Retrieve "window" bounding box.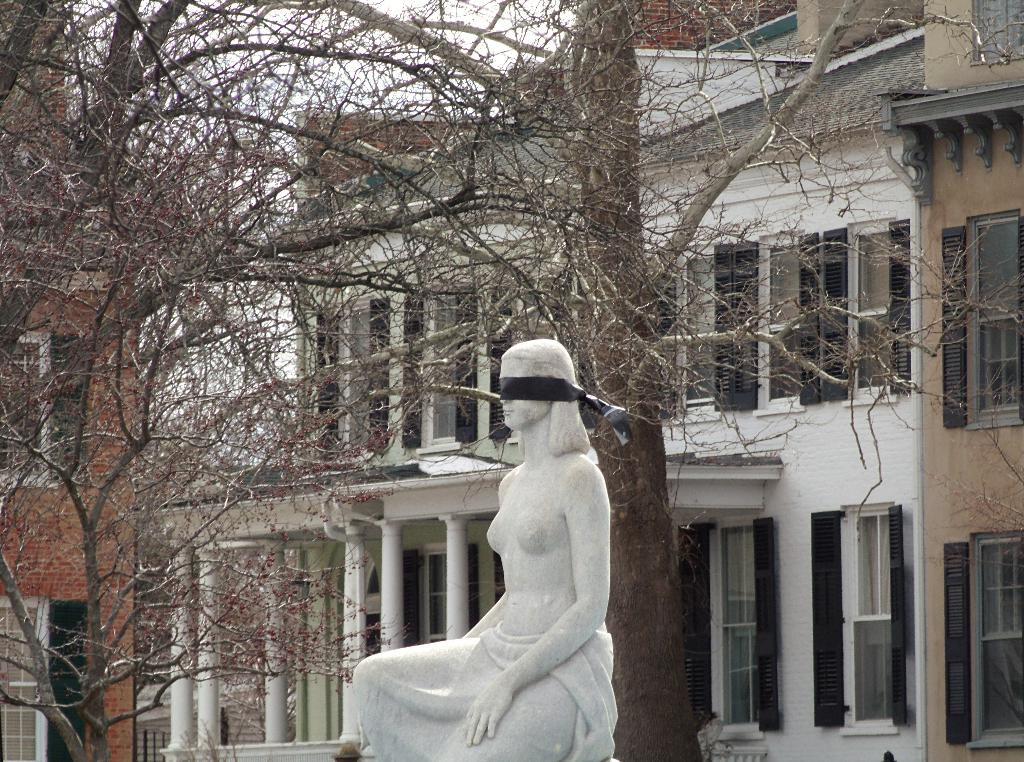
Bounding box: 964, 0, 1023, 68.
